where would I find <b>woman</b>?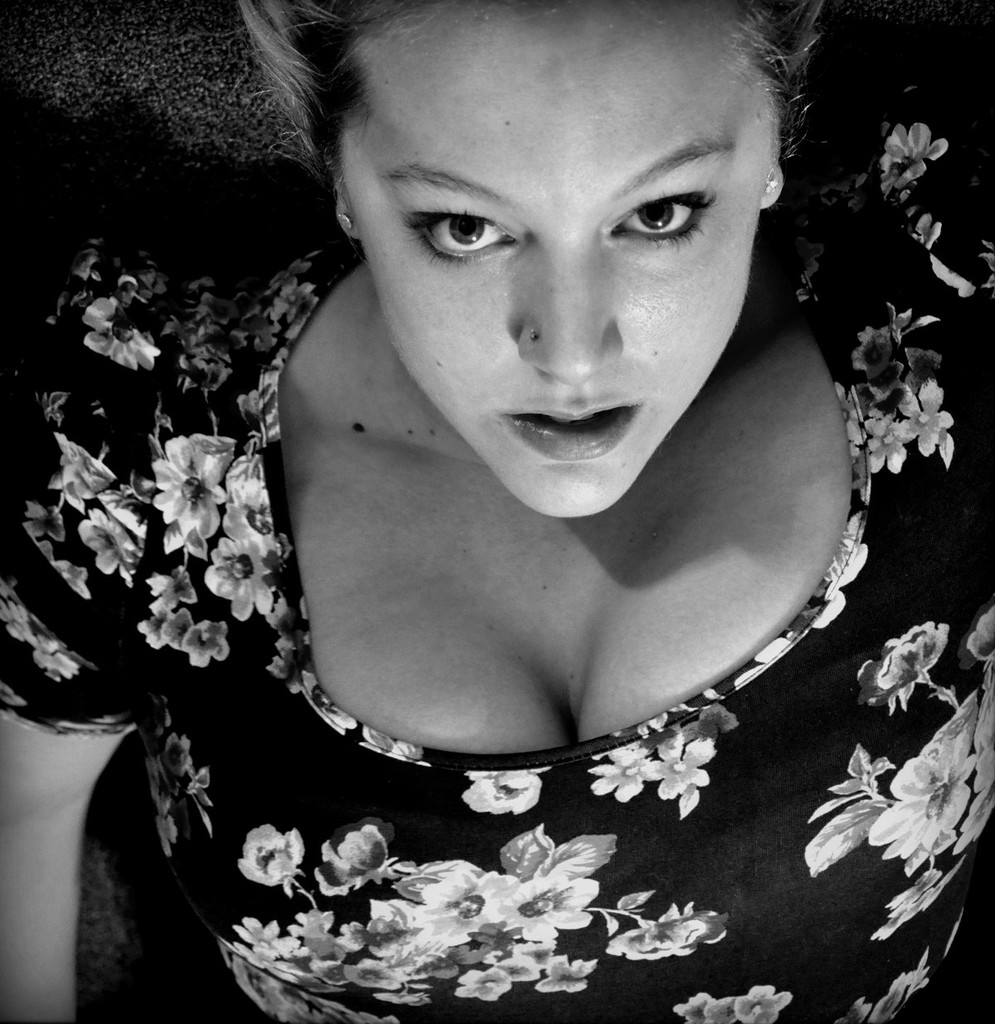
At pyautogui.locateOnScreen(73, 0, 934, 1017).
